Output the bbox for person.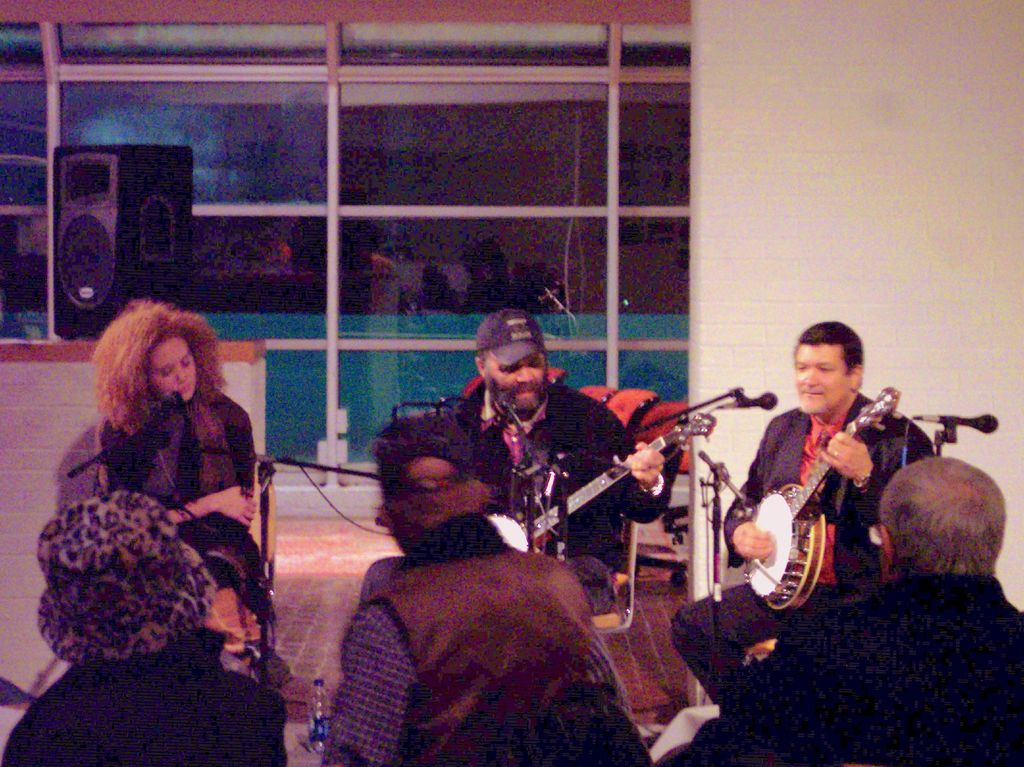
crop(65, 286, 266, 666).
